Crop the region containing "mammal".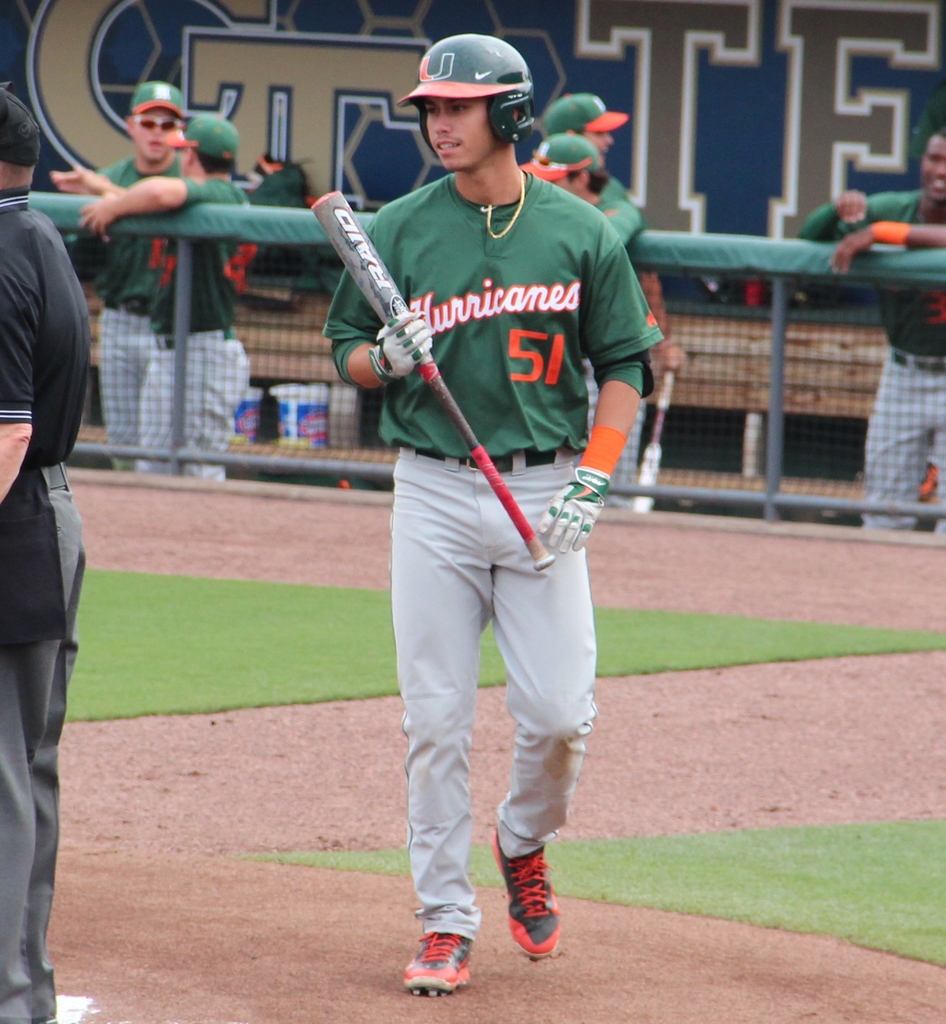
Crop region: BBox(795, 123, 945, 539).
